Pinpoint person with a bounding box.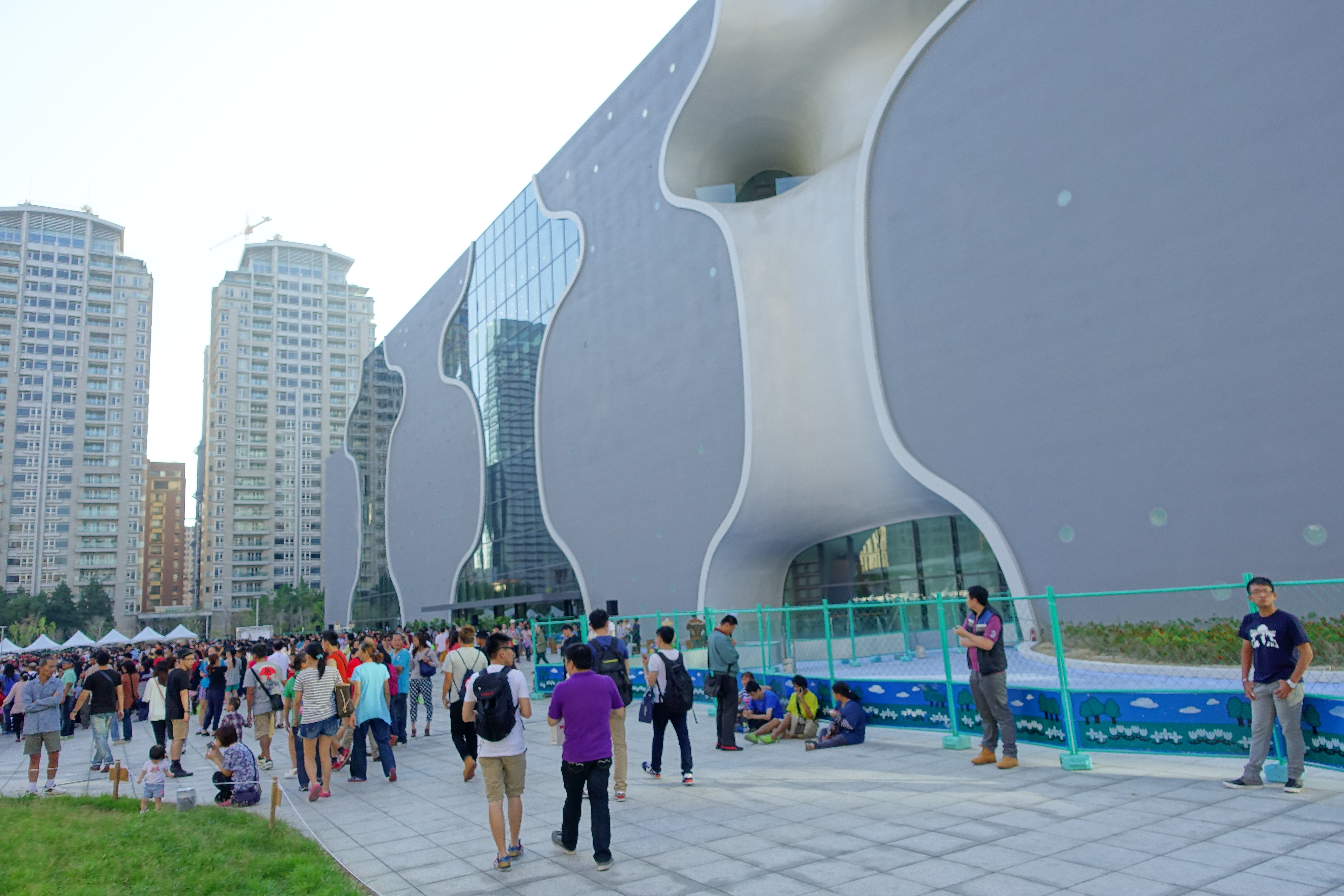
bbox=[199, 167, 213, 183].
